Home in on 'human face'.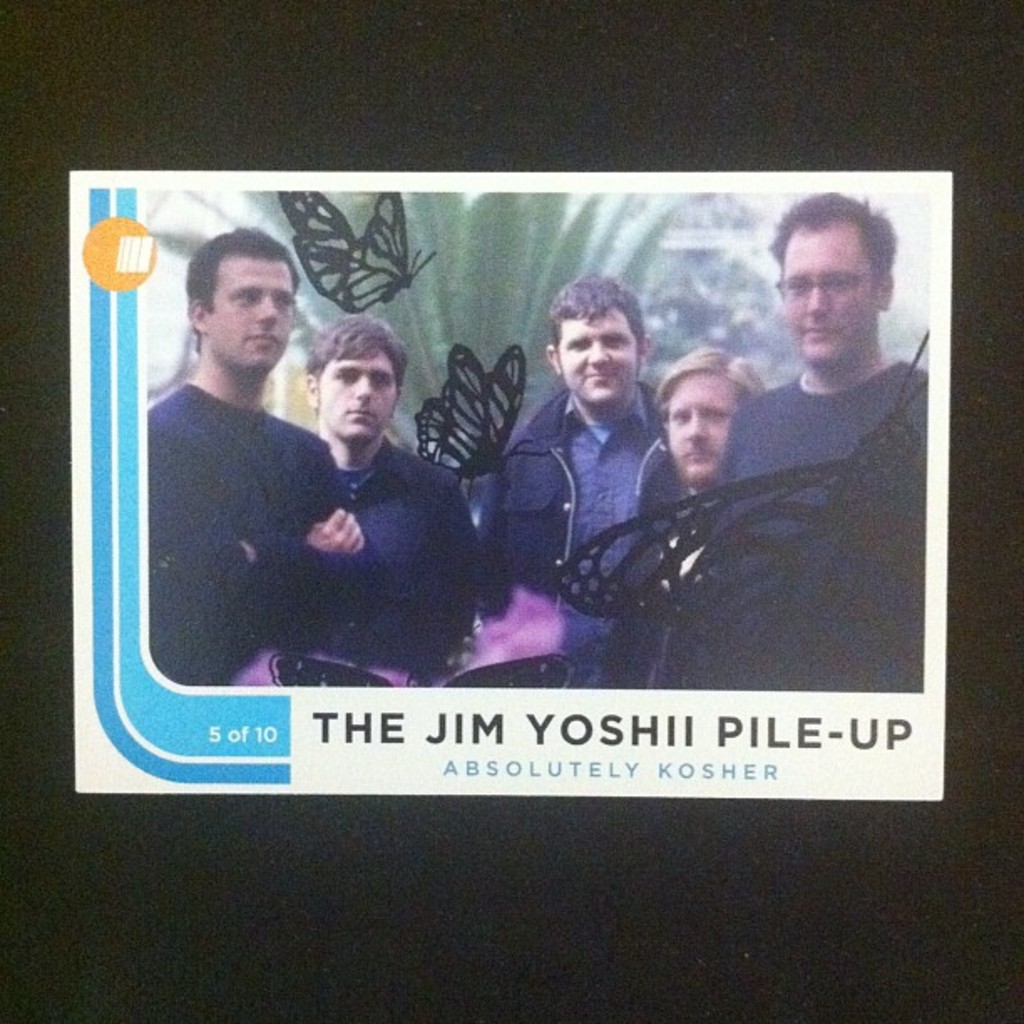
Homed in at BBox(214, 258, 298, 365).
